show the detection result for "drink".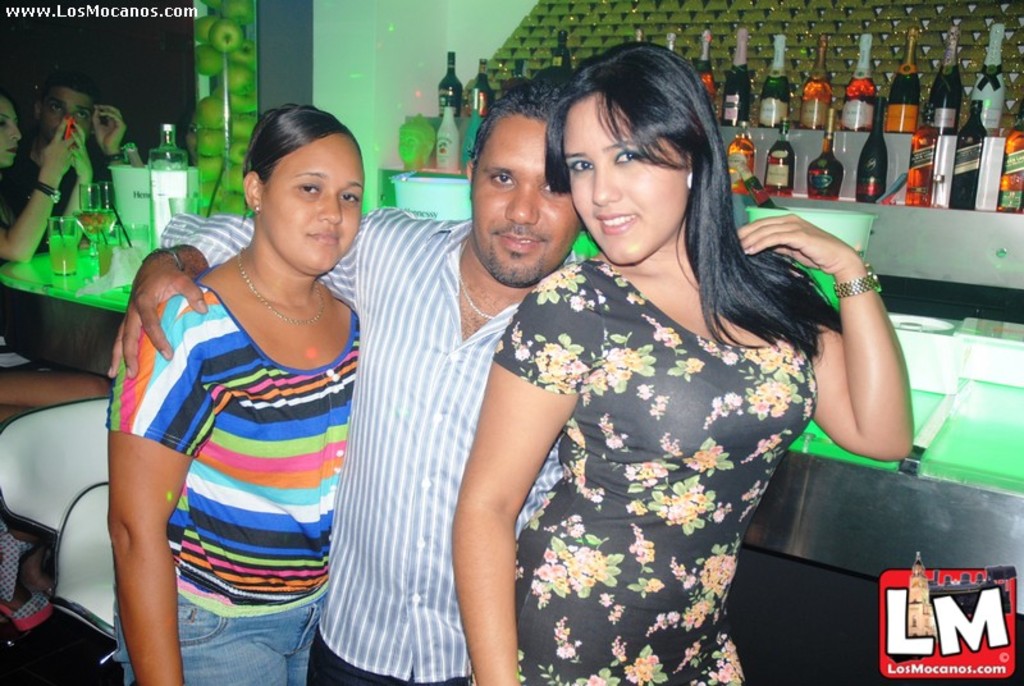
{"left": 719, "top": 33, "right": 749, "bottom": 122}.
